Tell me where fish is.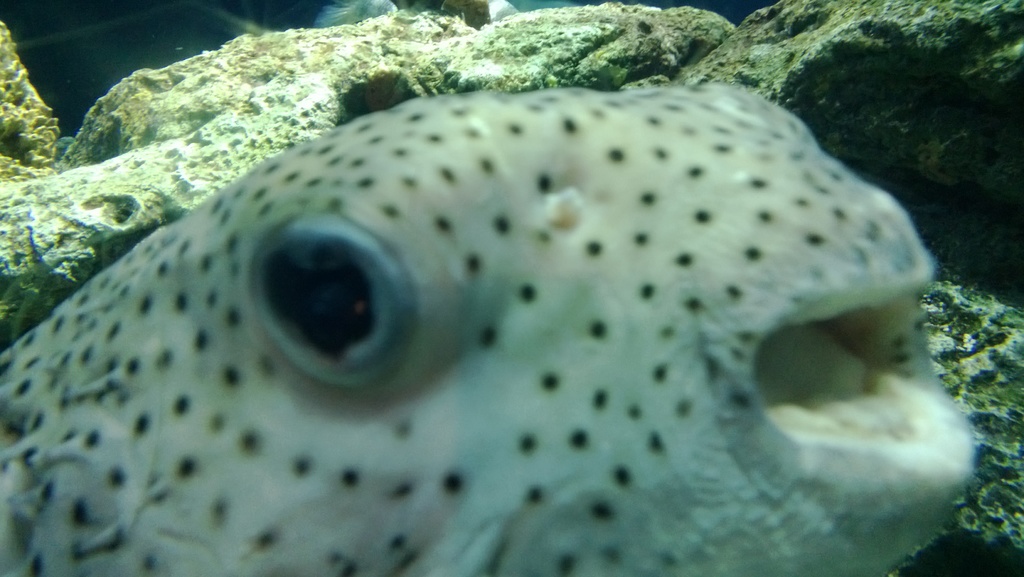
fish is at 14 45 996 568.
